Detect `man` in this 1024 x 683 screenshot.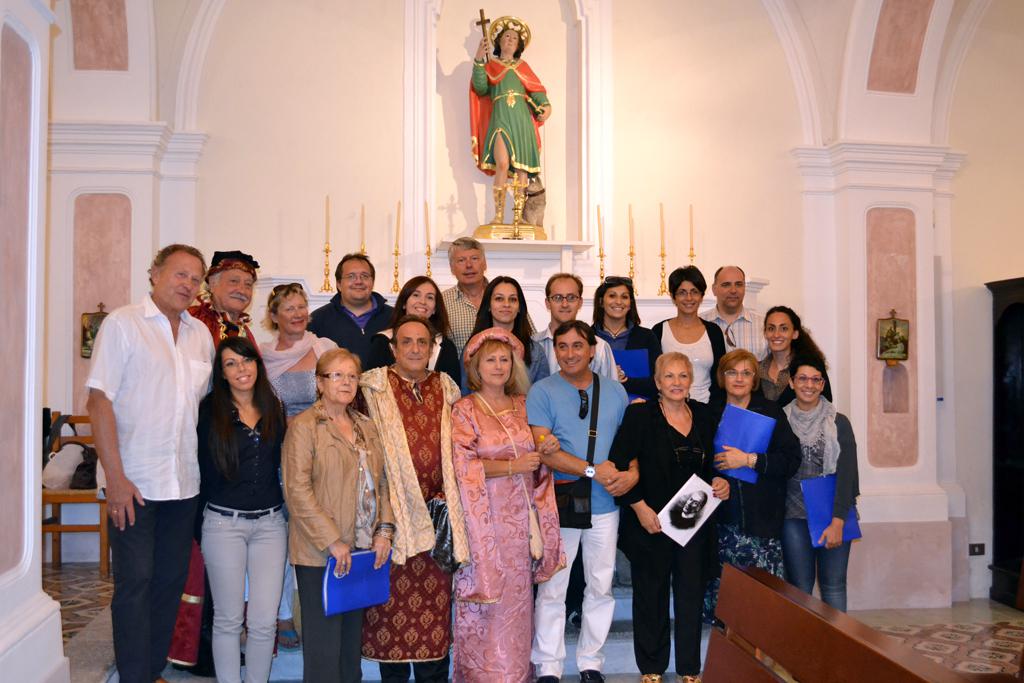
Detection: {"x1": 531, "y1": 270, "x2": 623, "y2": 630}.
